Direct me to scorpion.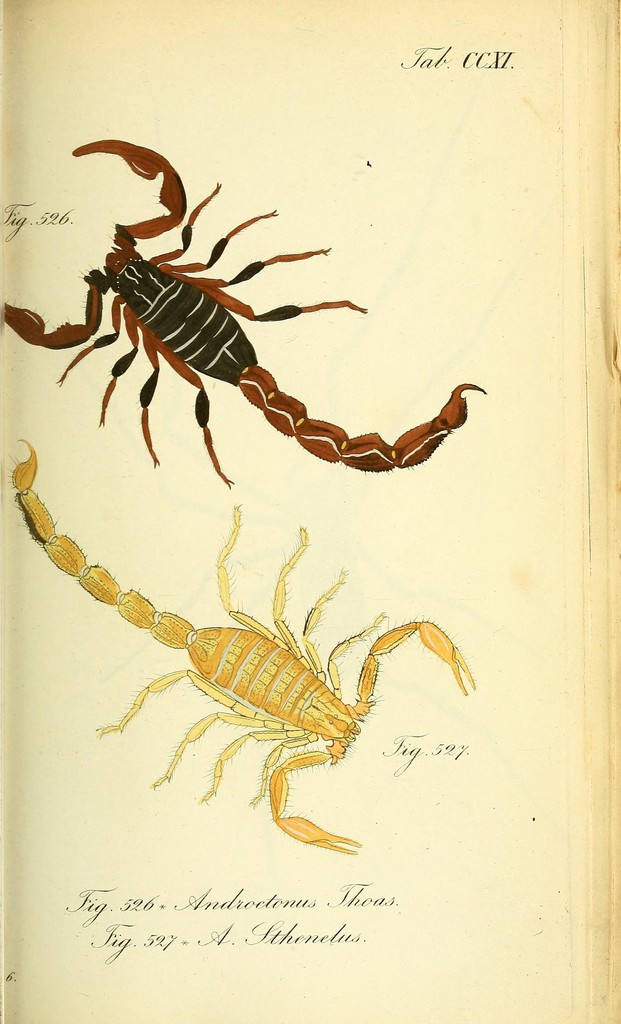
Direction: <bbox>3, 435, 483, 861</bbox>.
